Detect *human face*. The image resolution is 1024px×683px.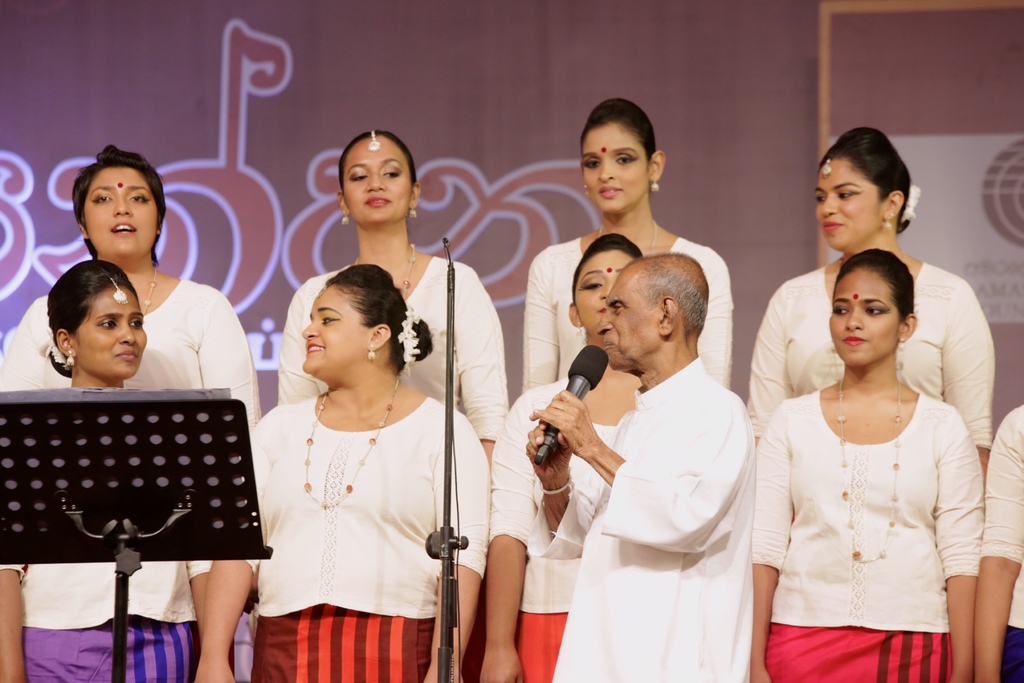
564,247,629,333.
